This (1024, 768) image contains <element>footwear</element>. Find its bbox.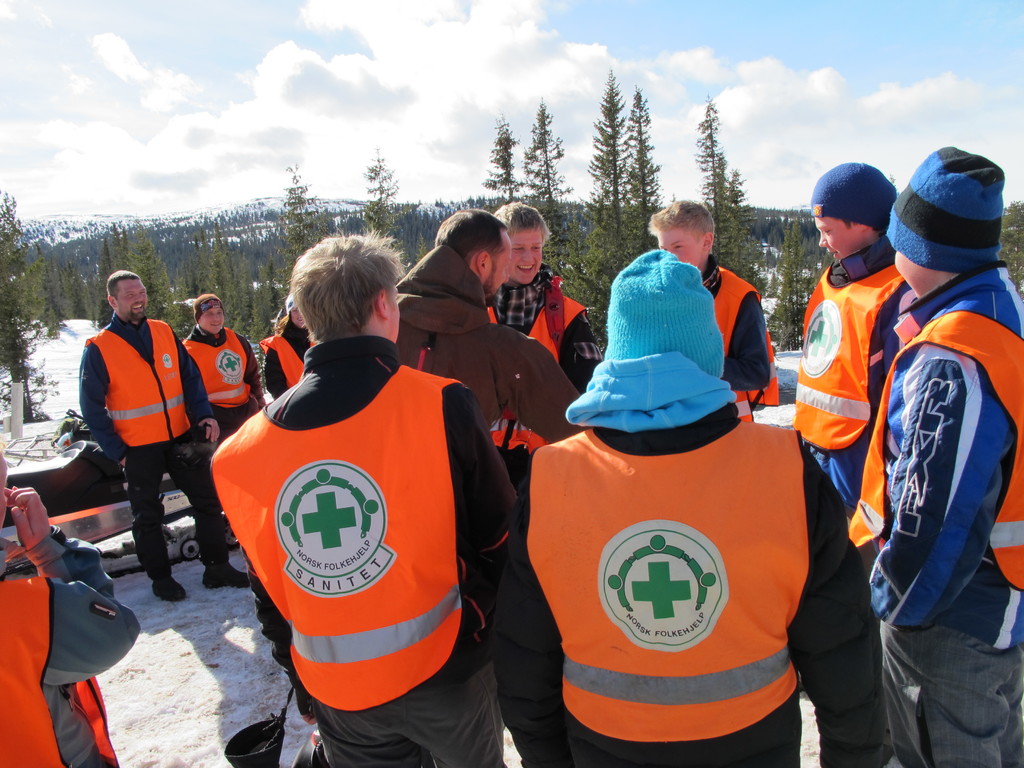
bbox(156, 572, 189, 600).
